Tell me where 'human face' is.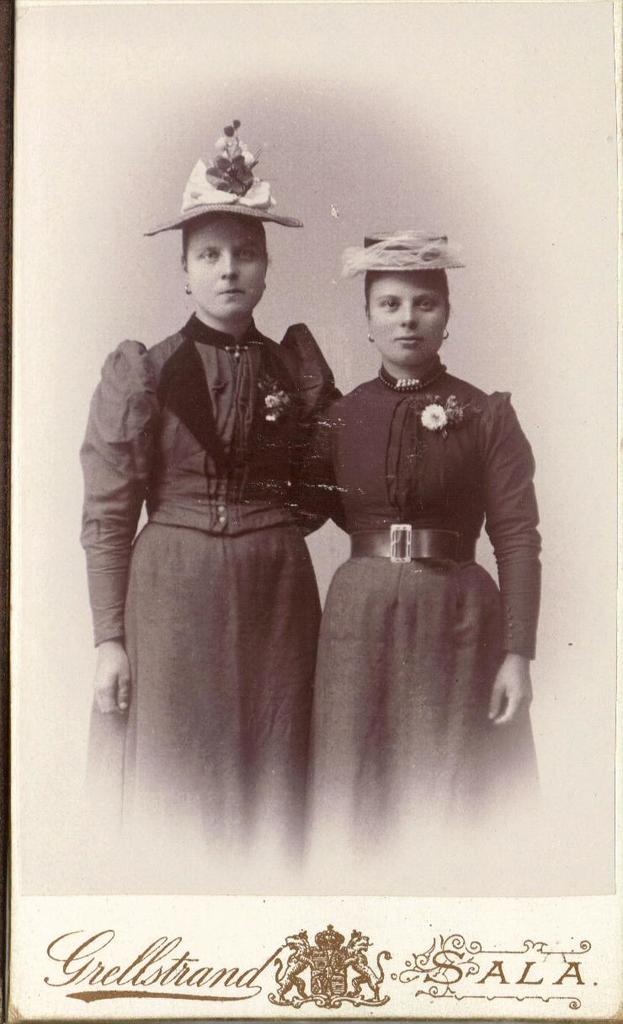
'human face' is at detection(188, 220, 264, 321).
